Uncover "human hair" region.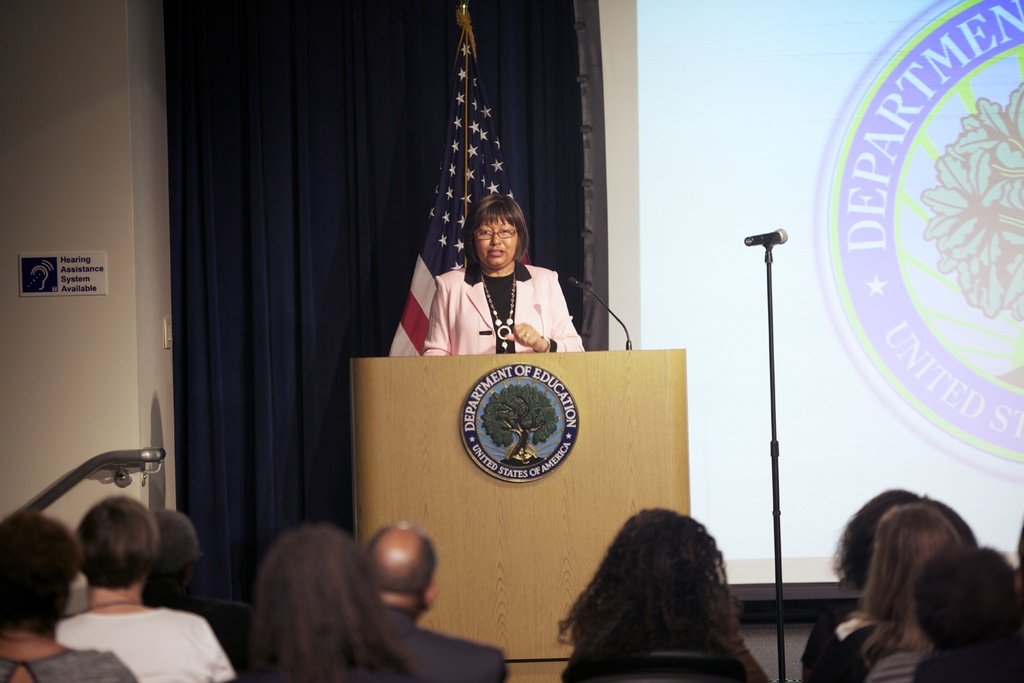
Uncovered: 556 509 766 682.
